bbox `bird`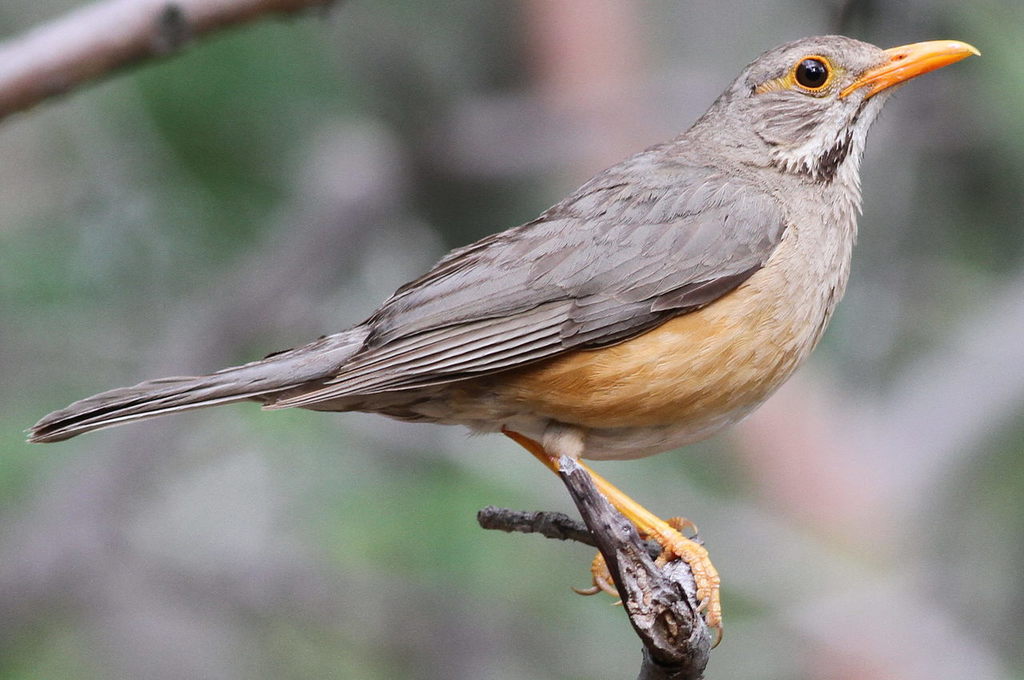
x1=23, y1=41, x2=958, y2=554
